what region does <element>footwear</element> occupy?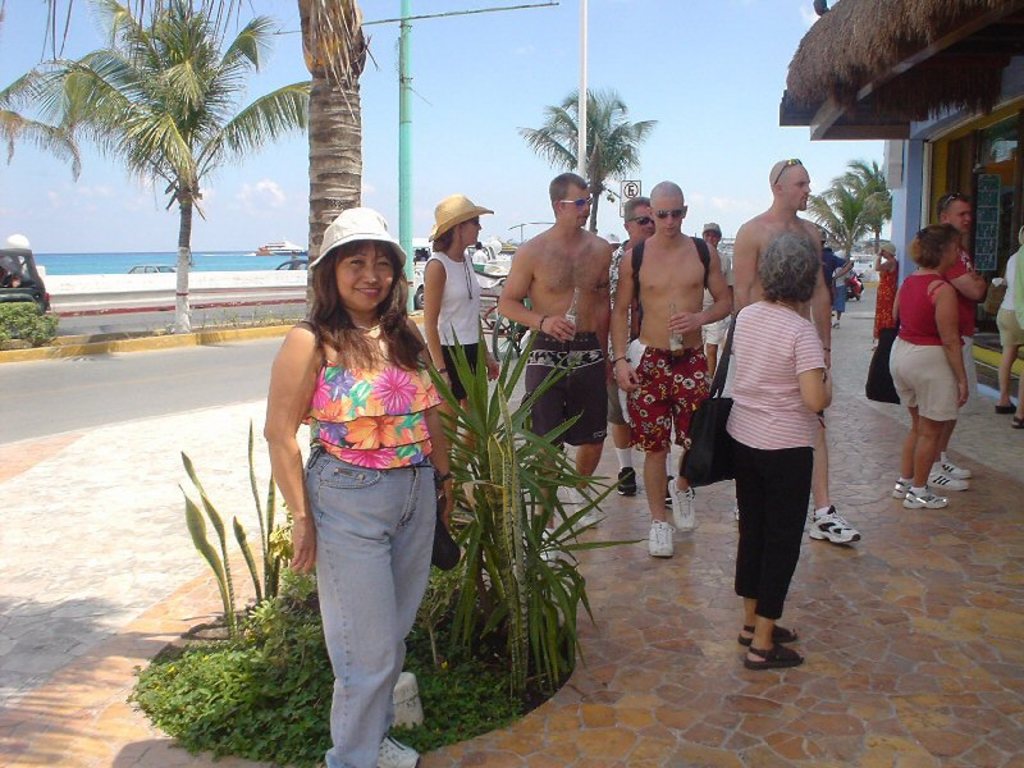
pyautogui.locateOnScreen(664, 475, 695, 534).
